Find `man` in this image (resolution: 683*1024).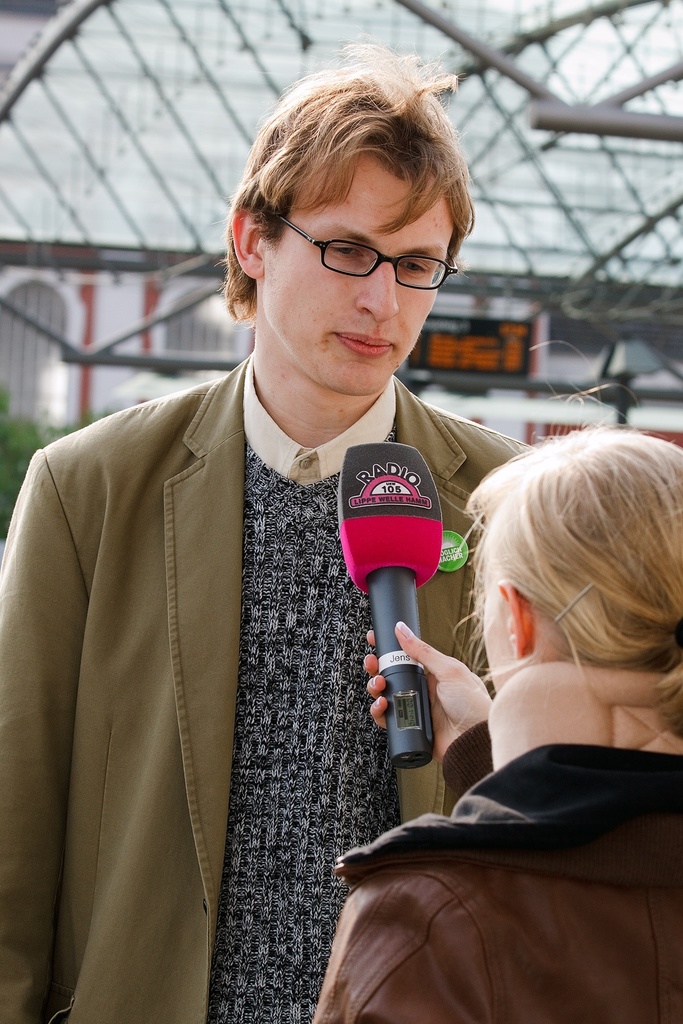
bbox=(18, 73, 582, 961).
